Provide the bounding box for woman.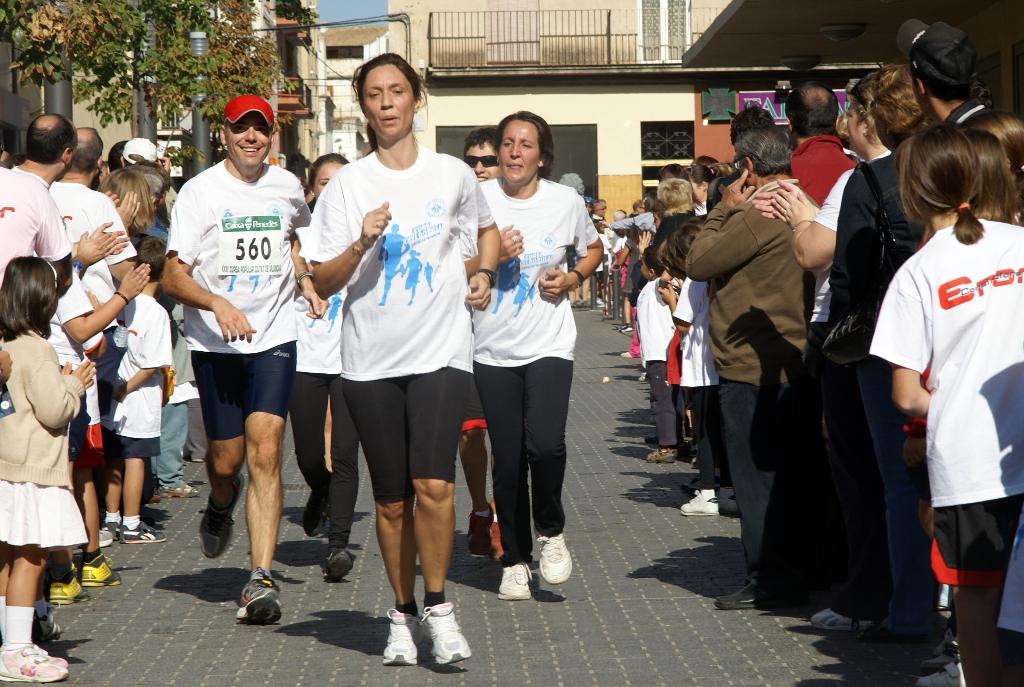
locate(655, 162, 683, 183).
